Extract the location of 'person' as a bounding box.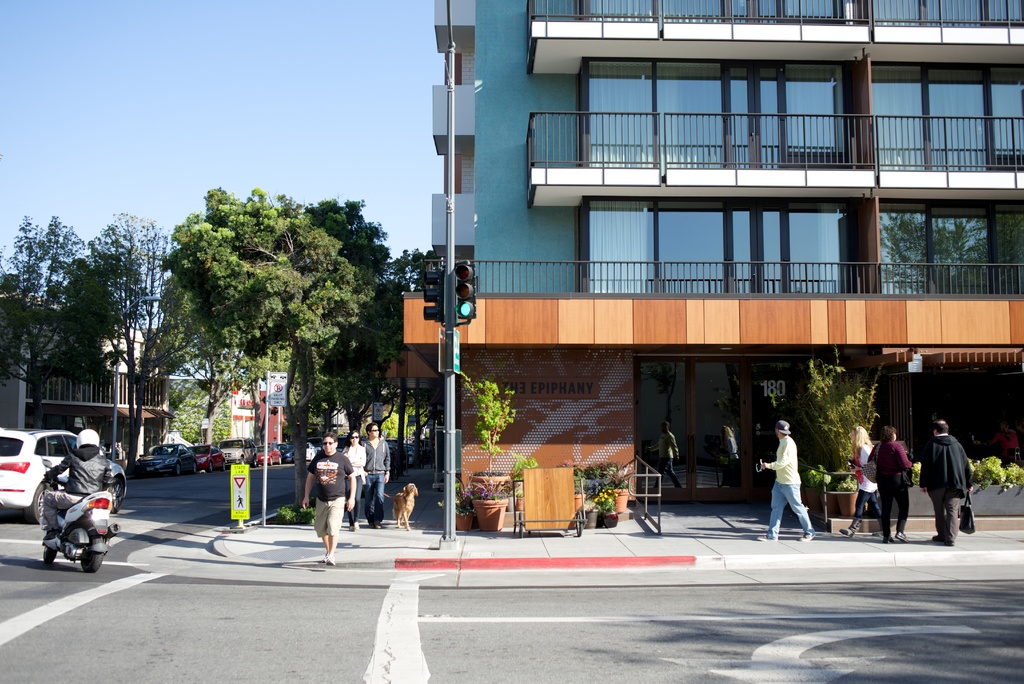
box(861, 424, 912, 539).
